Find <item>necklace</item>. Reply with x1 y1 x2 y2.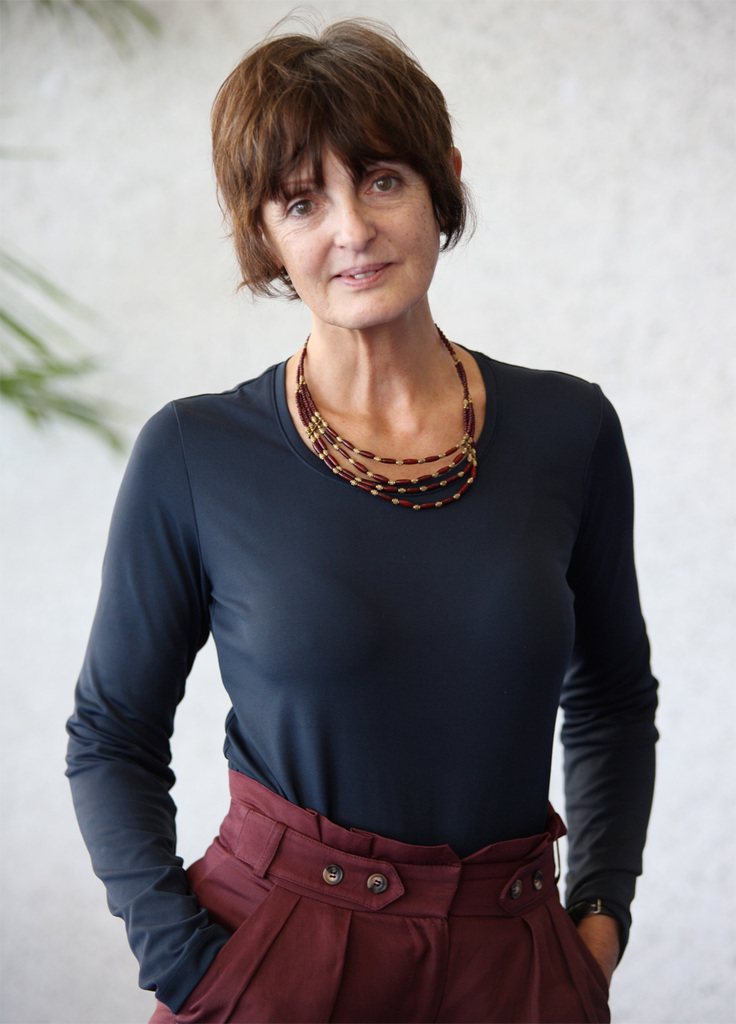
297 325 481 508.
